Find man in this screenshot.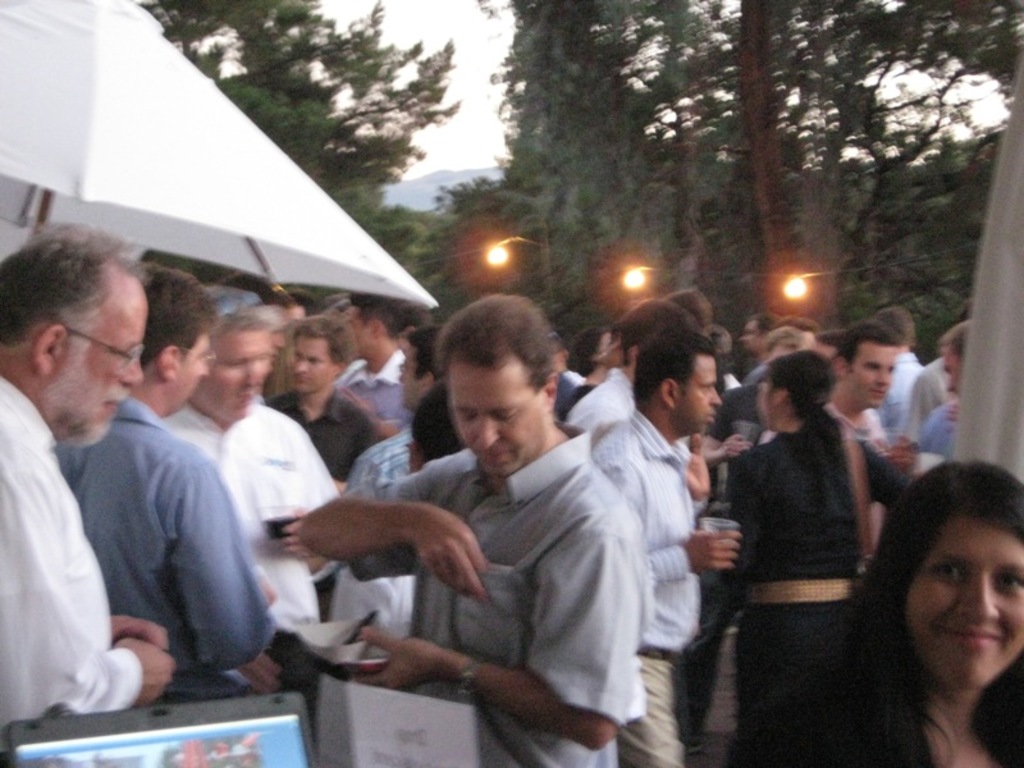
The bounding box for man is <bbox>337, 321, 448, 494</bbox>.
